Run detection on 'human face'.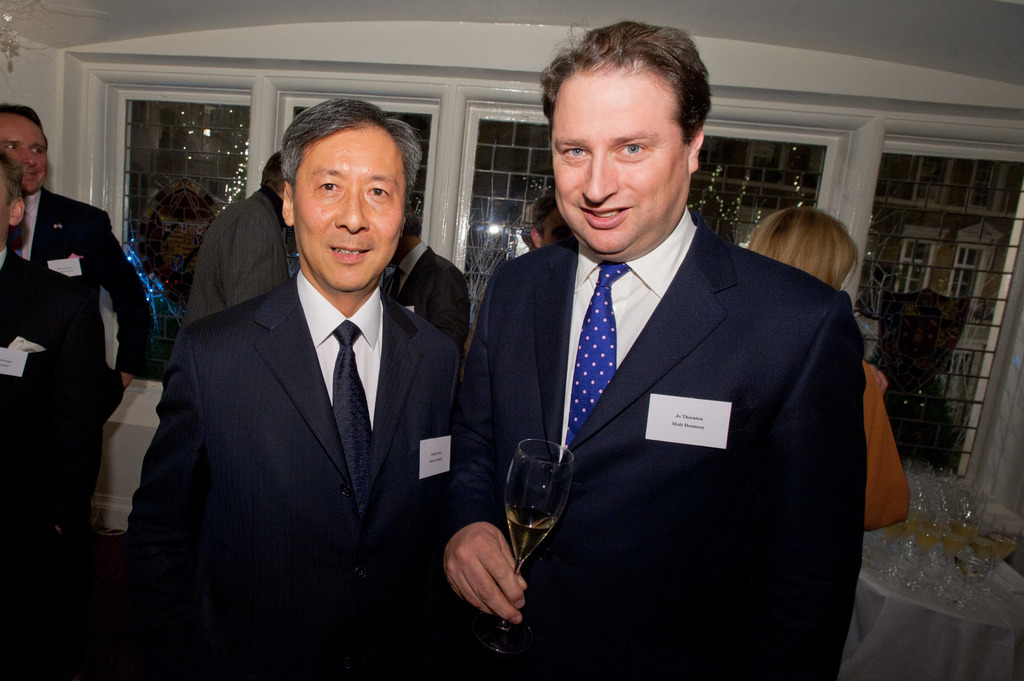
Result: box(298, 131, 406, 302).
